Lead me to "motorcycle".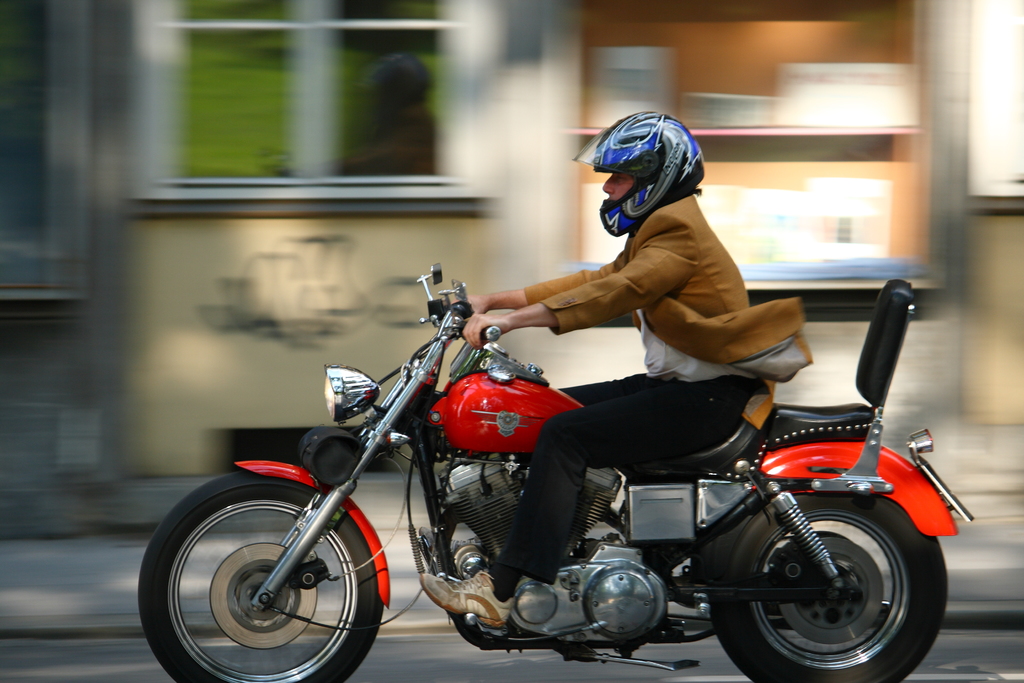
Lead to region(138, 262, 974, 682).
